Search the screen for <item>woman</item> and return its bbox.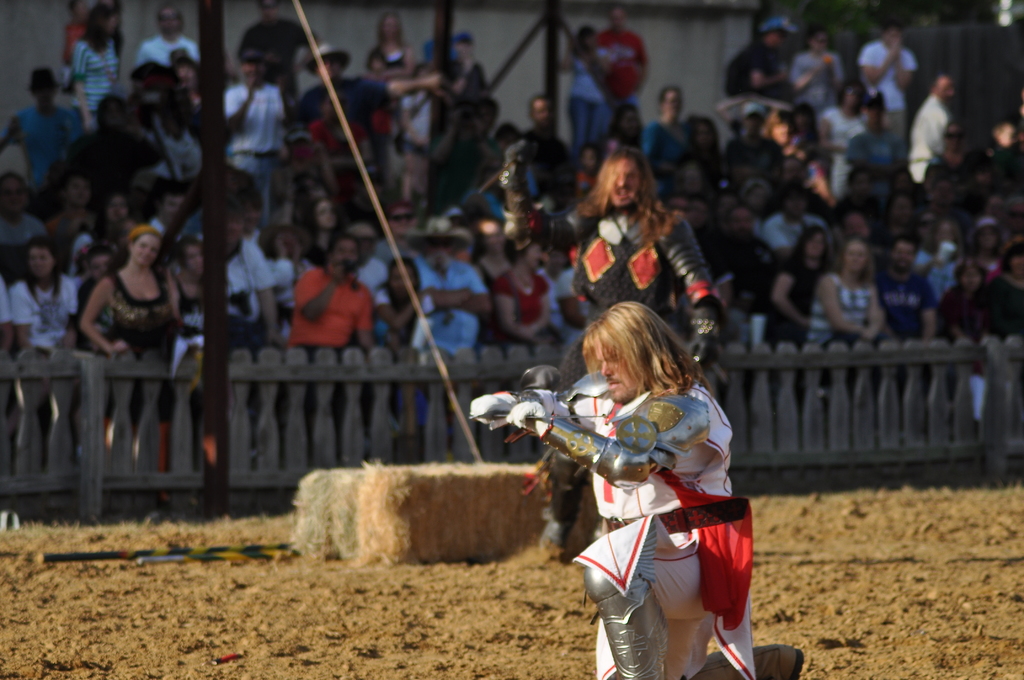
Found: x1=367 y1=13 x2=412 y2=72.
